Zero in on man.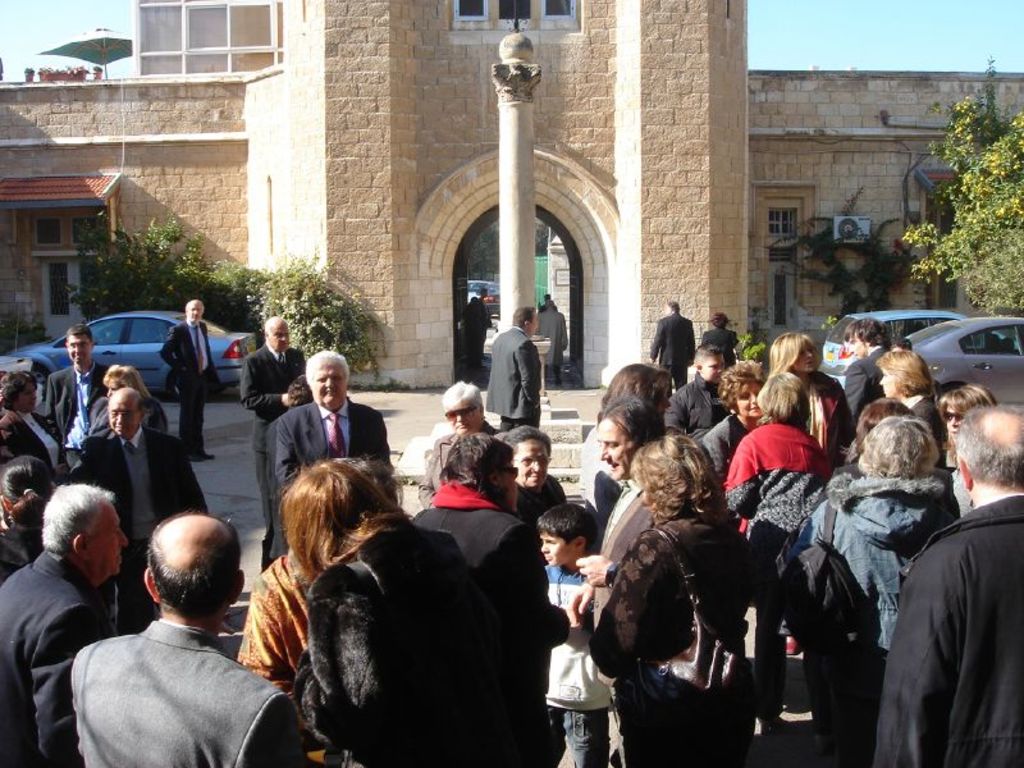
Zeroed in: 0:480:129:767.
